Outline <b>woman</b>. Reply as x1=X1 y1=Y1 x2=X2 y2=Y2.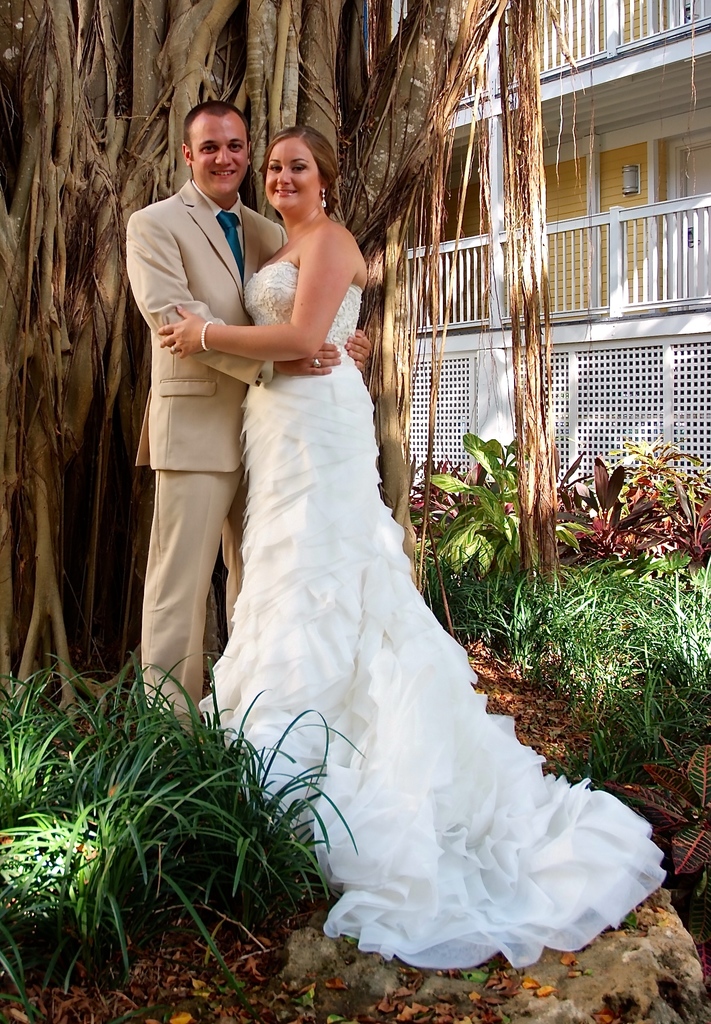
x1=164 y1=130 x2=666 y2=981.
